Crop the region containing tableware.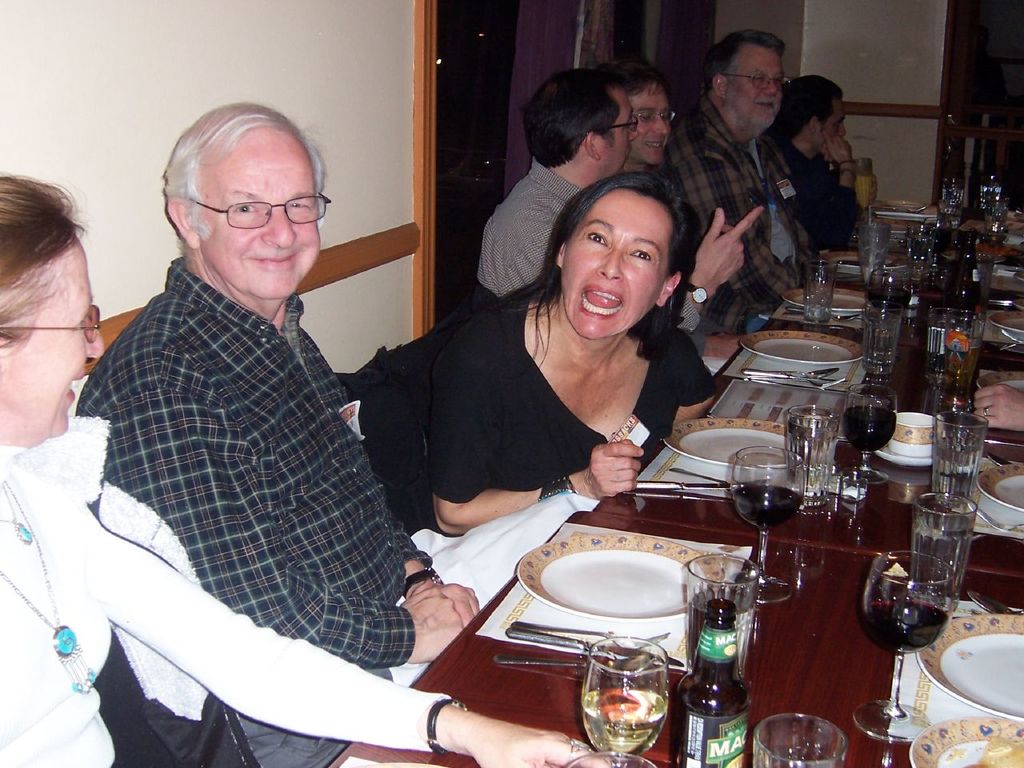
Crop region: locate(909, 720, 1023, 767).
